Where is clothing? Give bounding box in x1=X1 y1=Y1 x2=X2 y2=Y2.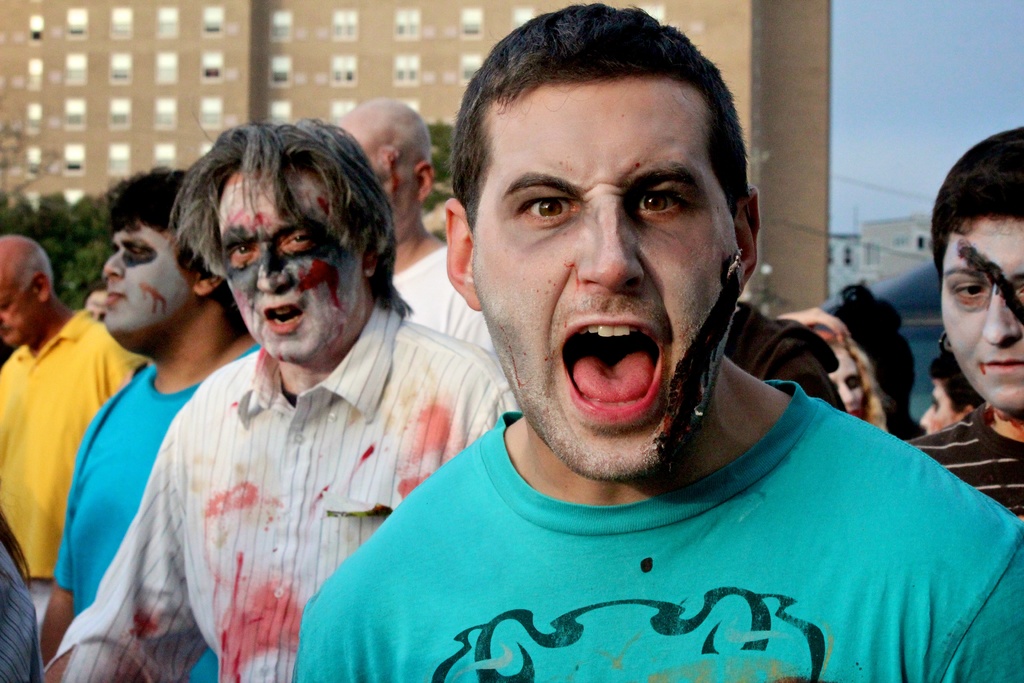
x1=286 y1=377 x2=1022 y2=682.
